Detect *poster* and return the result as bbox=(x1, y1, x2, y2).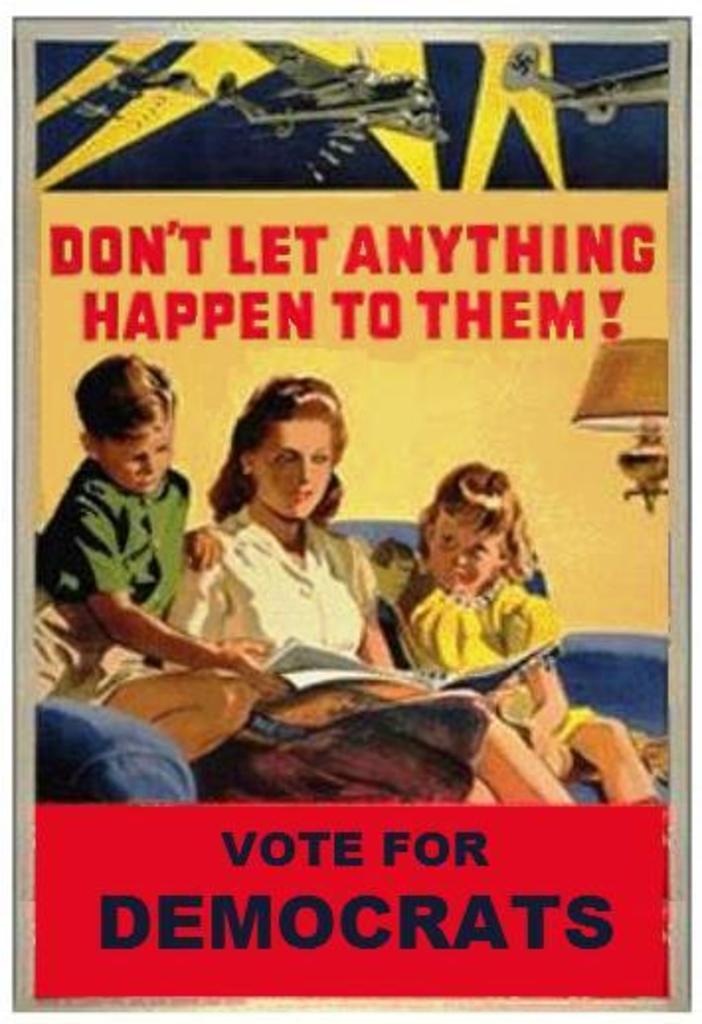
bbox=(0, 0, 700, 1022).
